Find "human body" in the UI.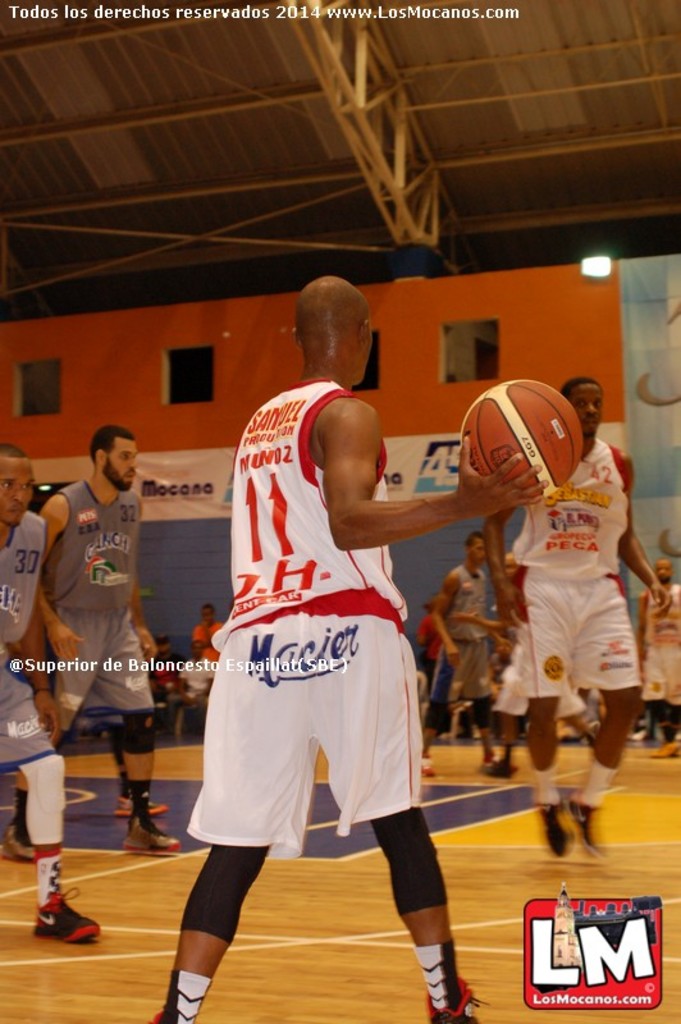
UI element at crop(145, 275, 512, 1023).
